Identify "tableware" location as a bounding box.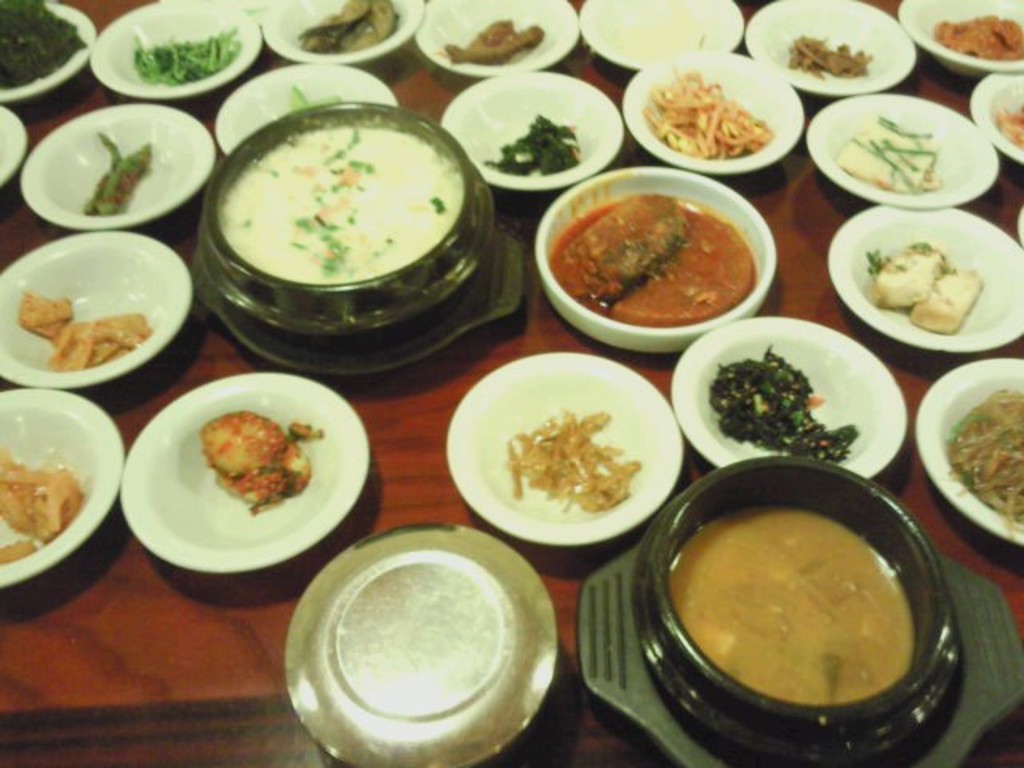
bbox=[0, 104, 26, 187].
